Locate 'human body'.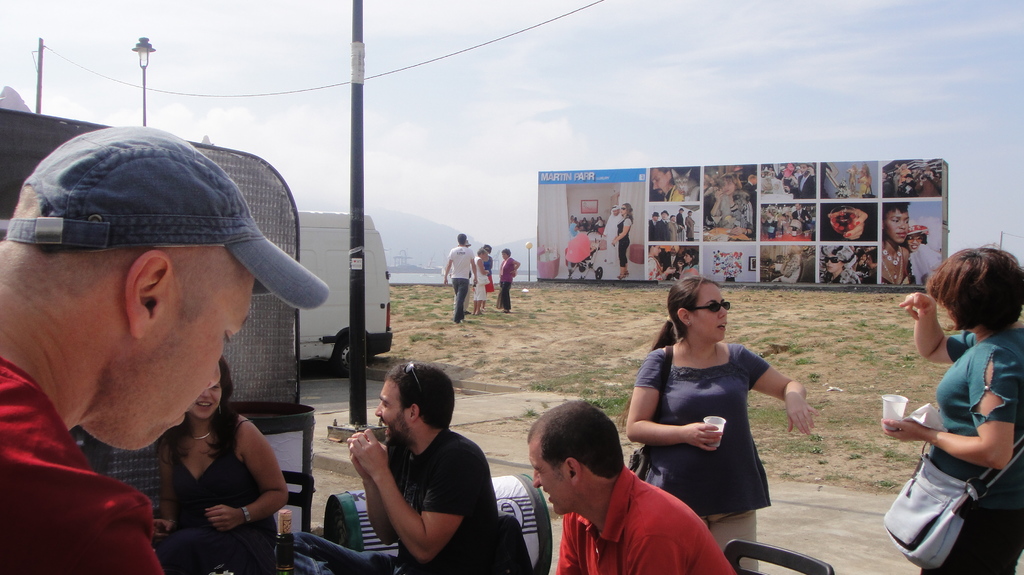
Bounding box: 822/269/860/283.
